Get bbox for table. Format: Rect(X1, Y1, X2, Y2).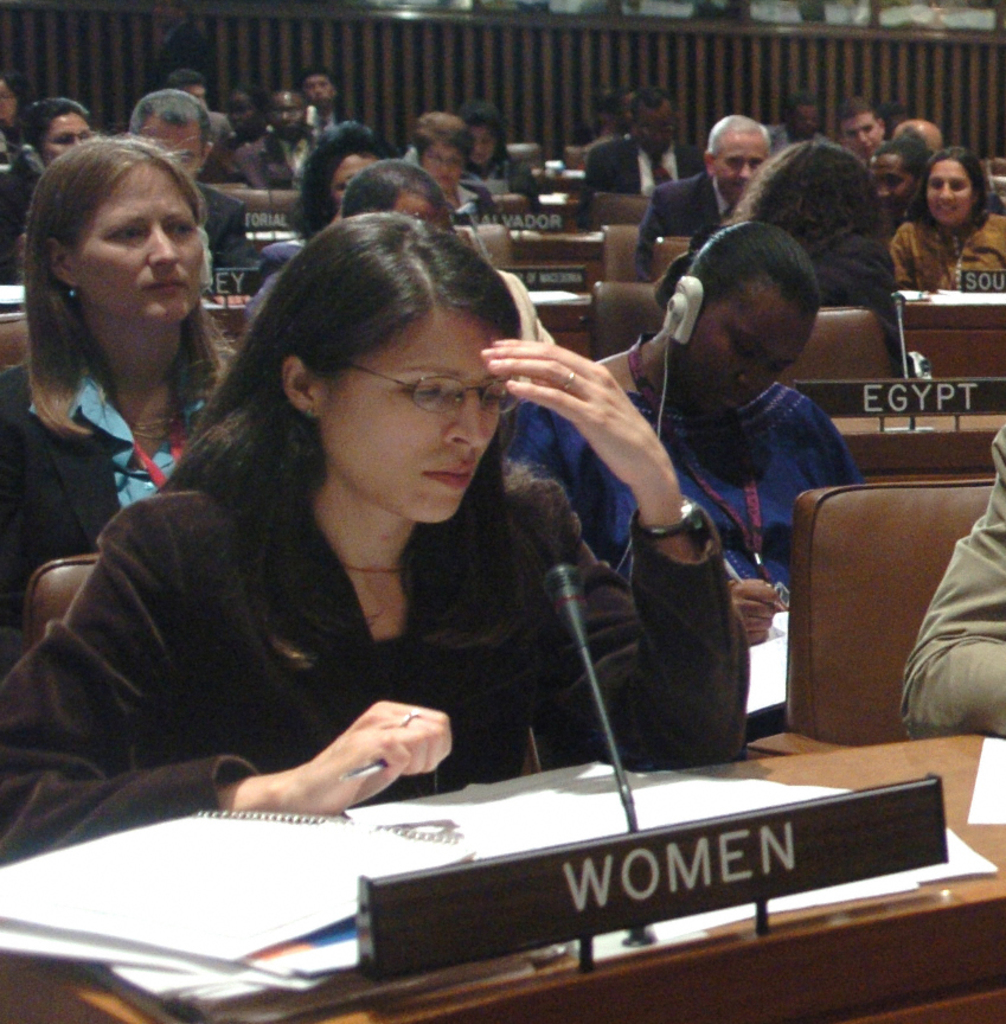
Rect(197, 303, 1005, 379).
